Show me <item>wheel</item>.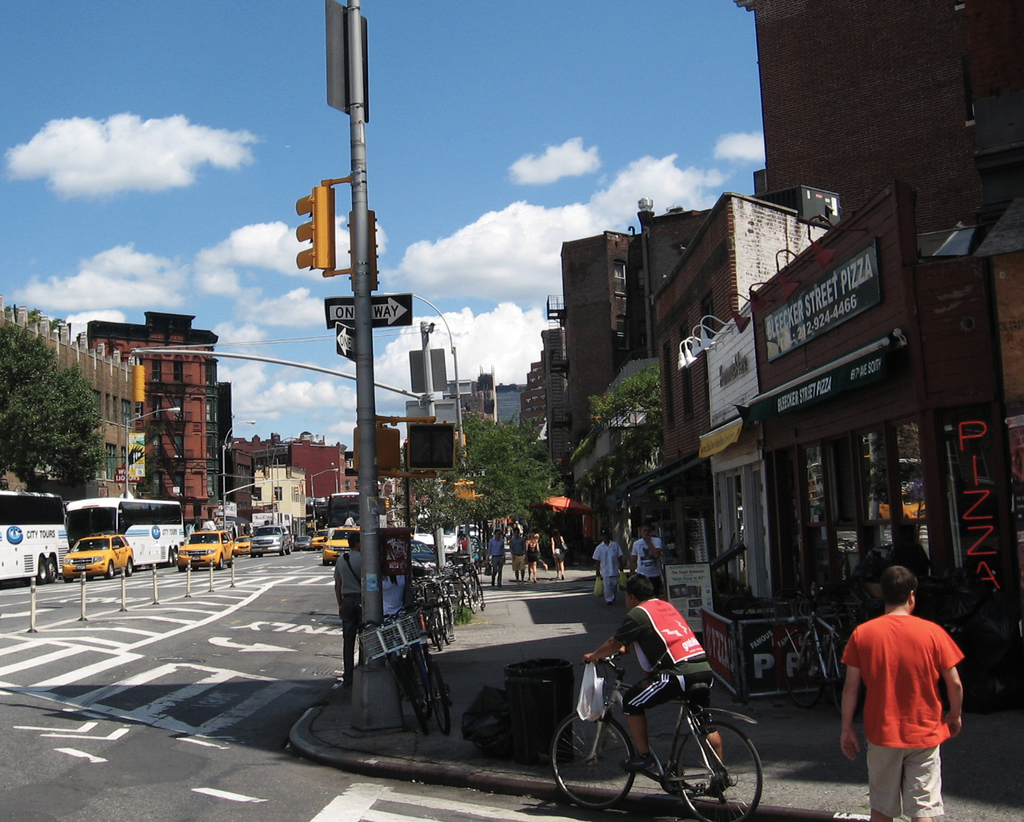
<item>wheel</item> is here: {"left": 550, "top": 710, "right": 637, "bottom": 810}.
